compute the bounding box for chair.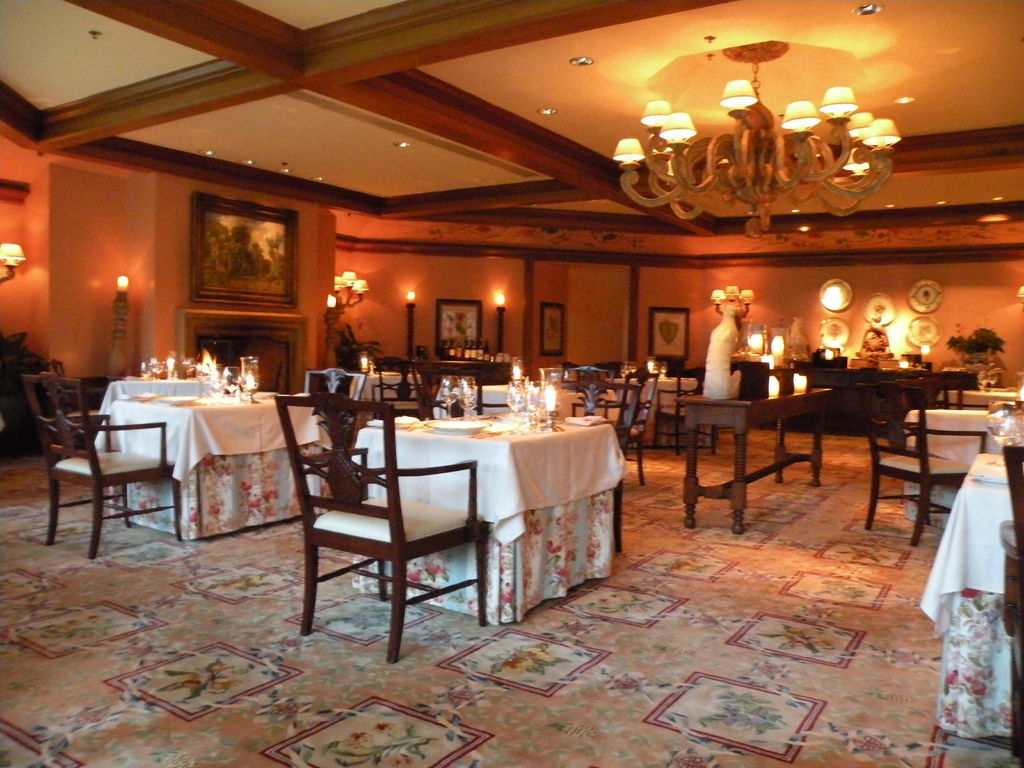
select_region(292, 374, 472, 650).
